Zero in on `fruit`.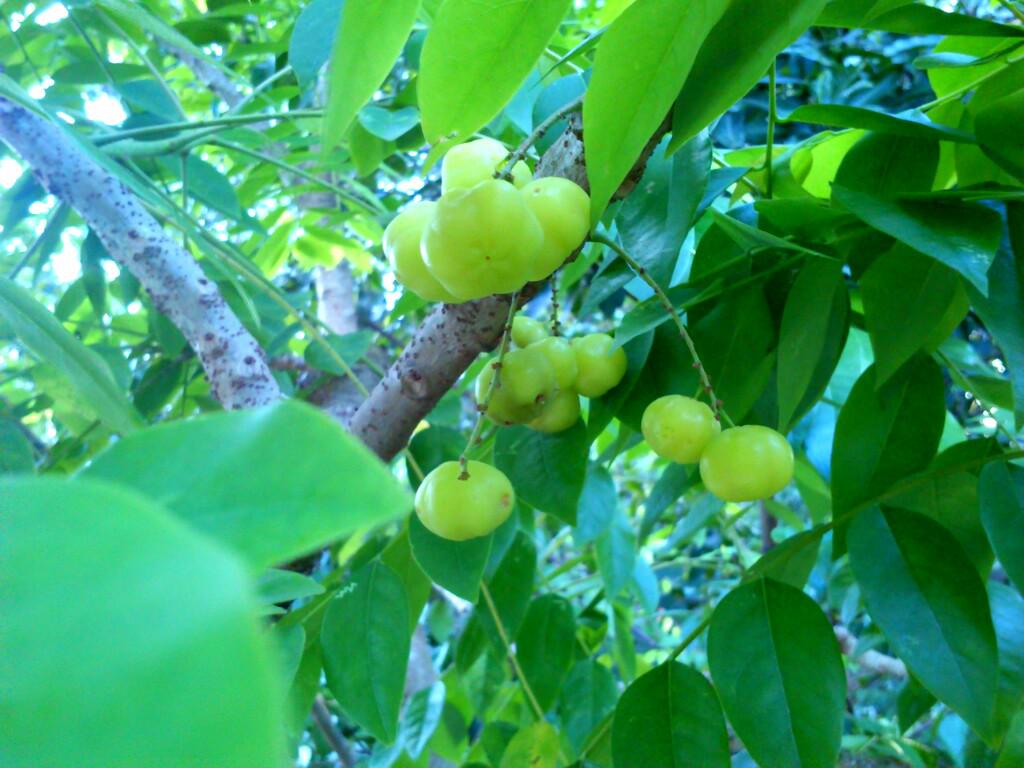
Zeroed in: l=421, t=178, r=546, b=301.
